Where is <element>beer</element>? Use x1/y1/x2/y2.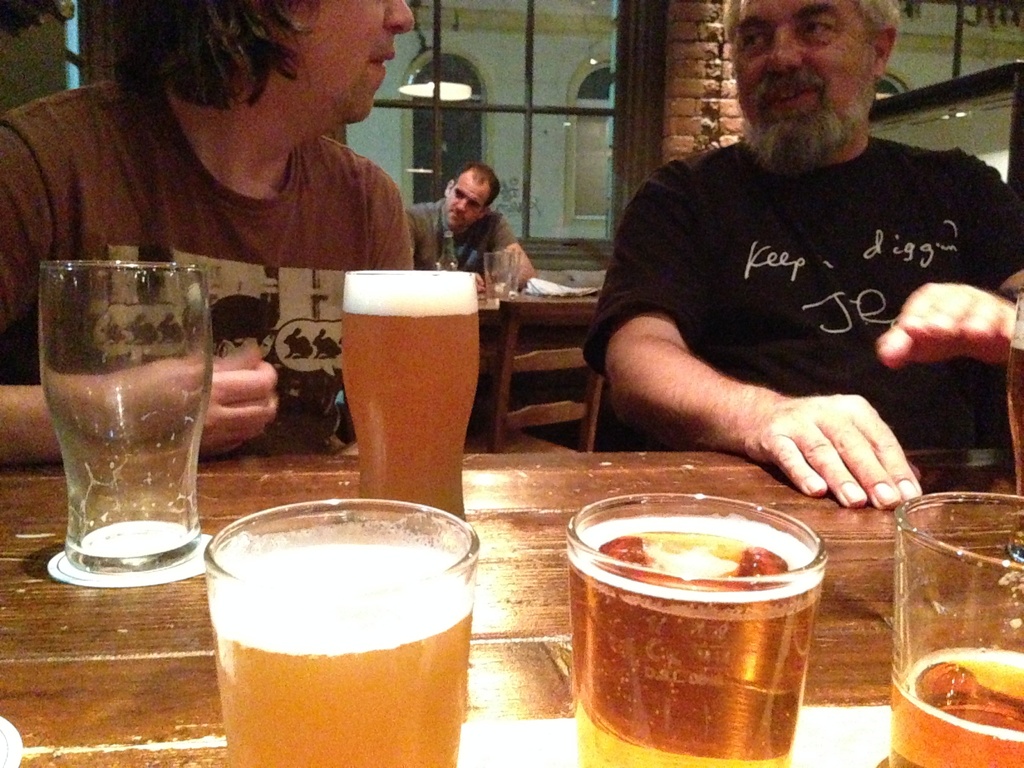
334/266/490/529.
